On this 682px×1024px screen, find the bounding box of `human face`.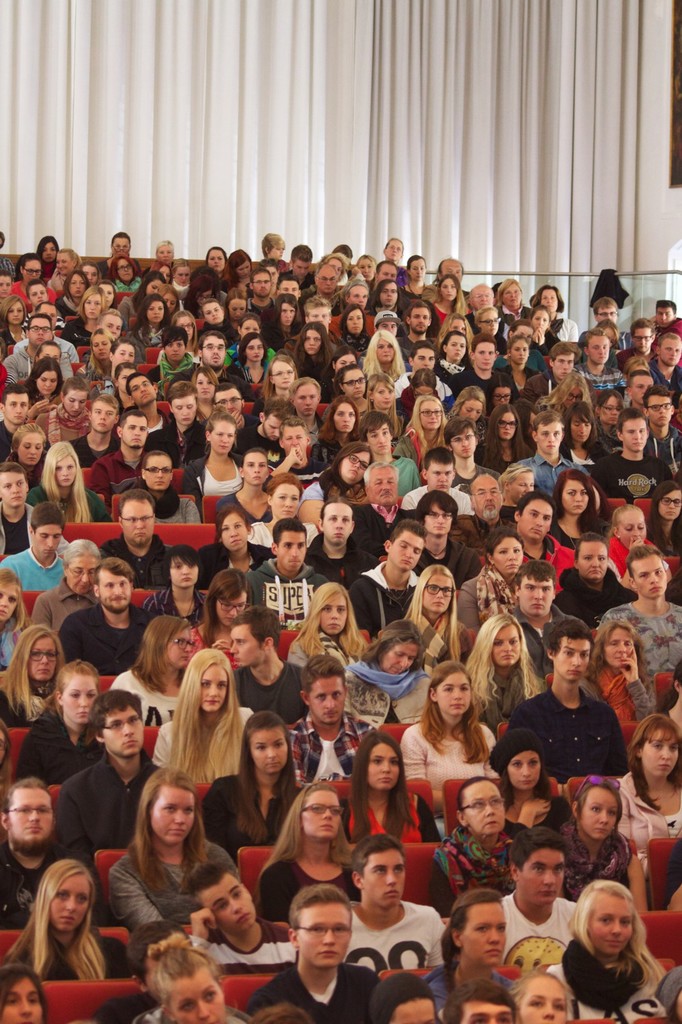
Bounding box: 603/625/634/667.
